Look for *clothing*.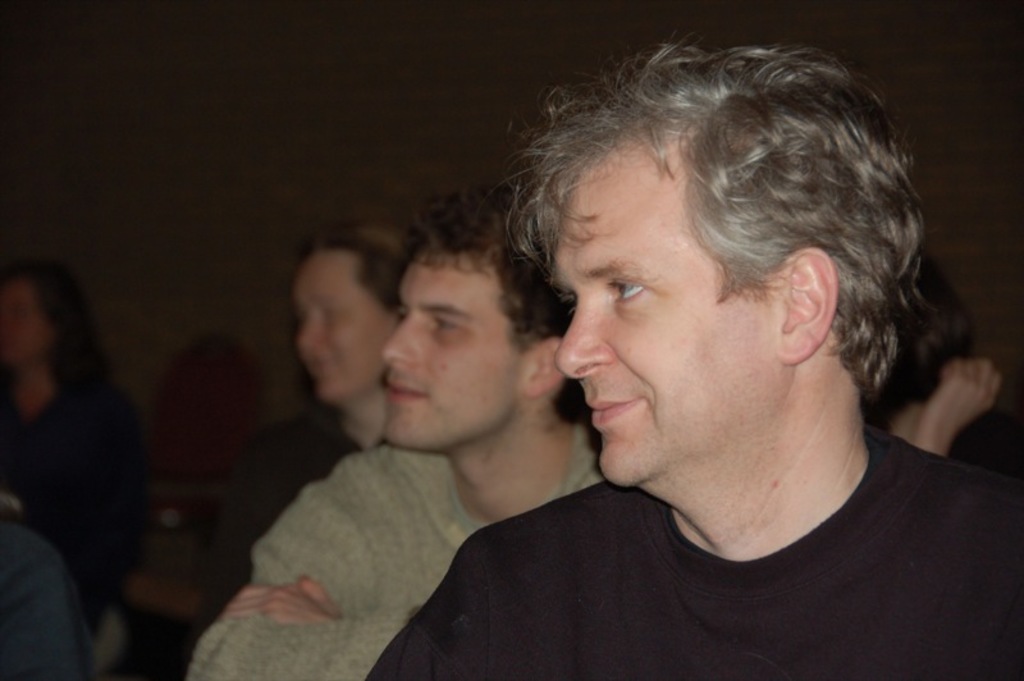
Found: (0, 501, 79, 680).
